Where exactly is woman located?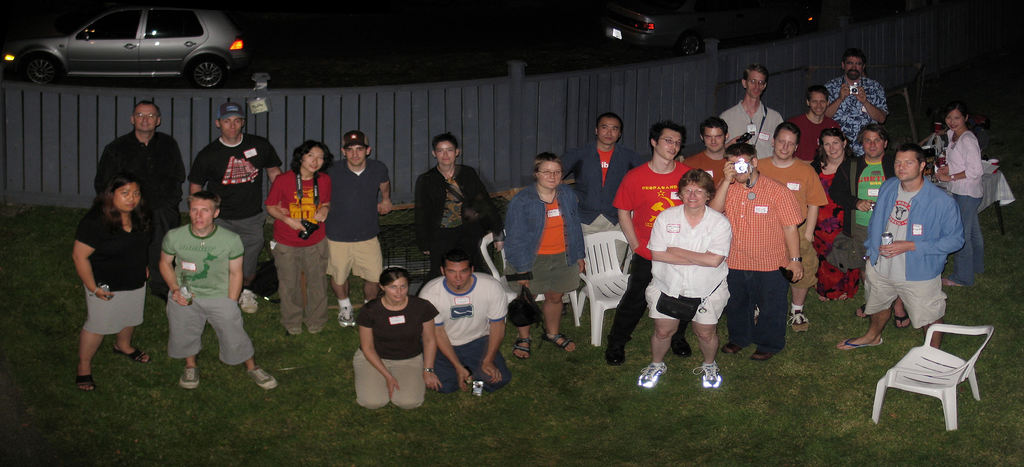
Its bounding box is [x1=354, y1=263, x2=438, y2=409].
